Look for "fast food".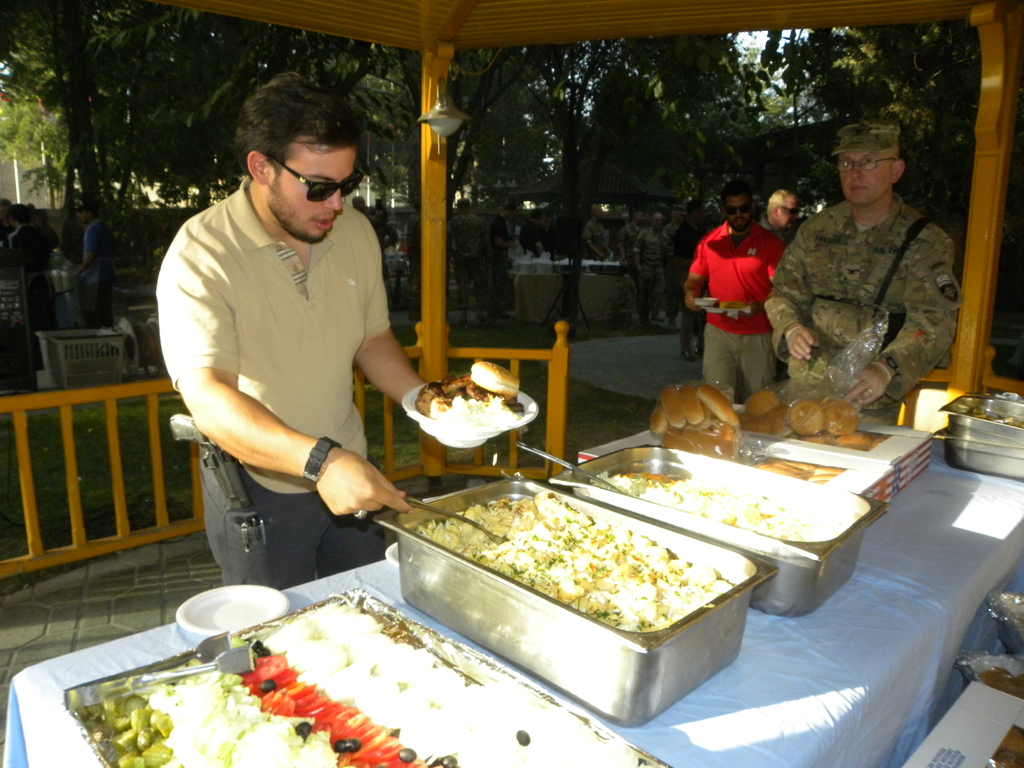
Found: bbox=[769, 446, 861, 487].
